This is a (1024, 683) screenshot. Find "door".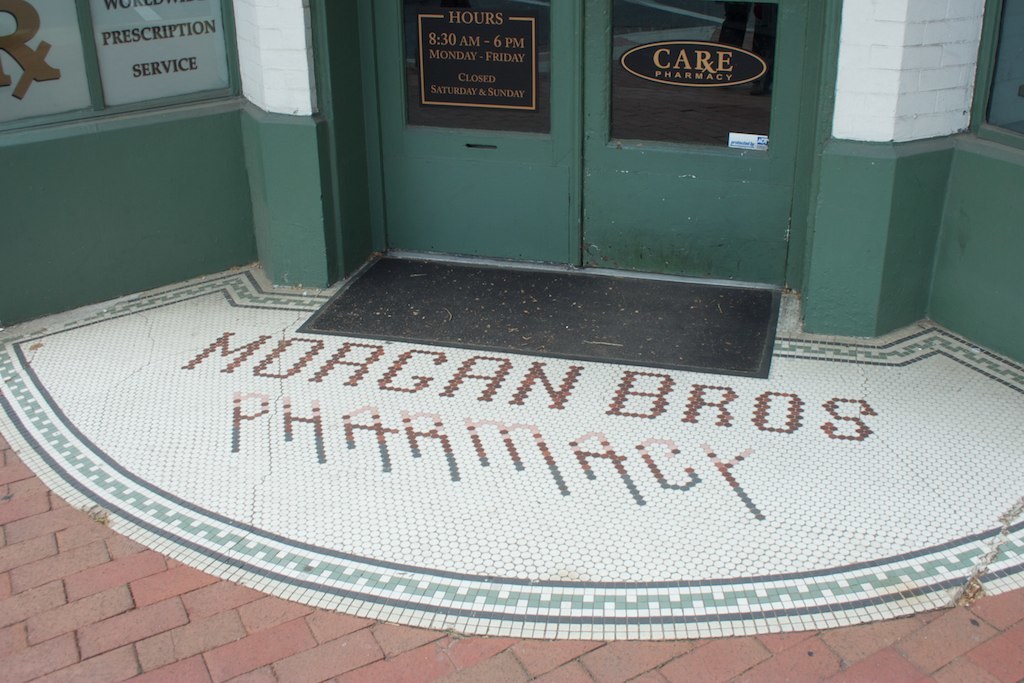
Bounding box: {"x1": 336, "y1": 3, "x2": 790, "y2": 258}.
